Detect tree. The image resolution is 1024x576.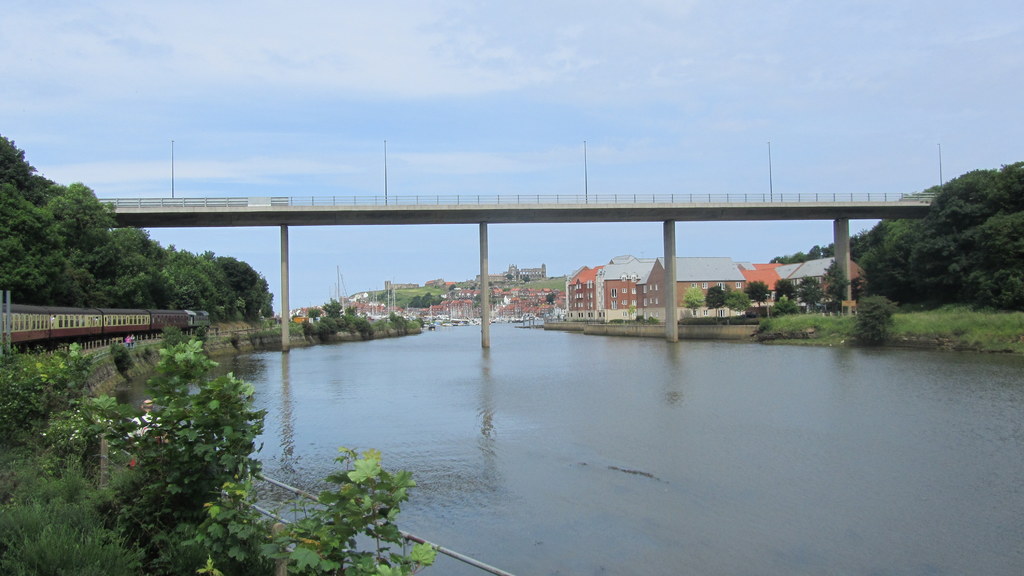
bbox(852, 296, 897, 334).
